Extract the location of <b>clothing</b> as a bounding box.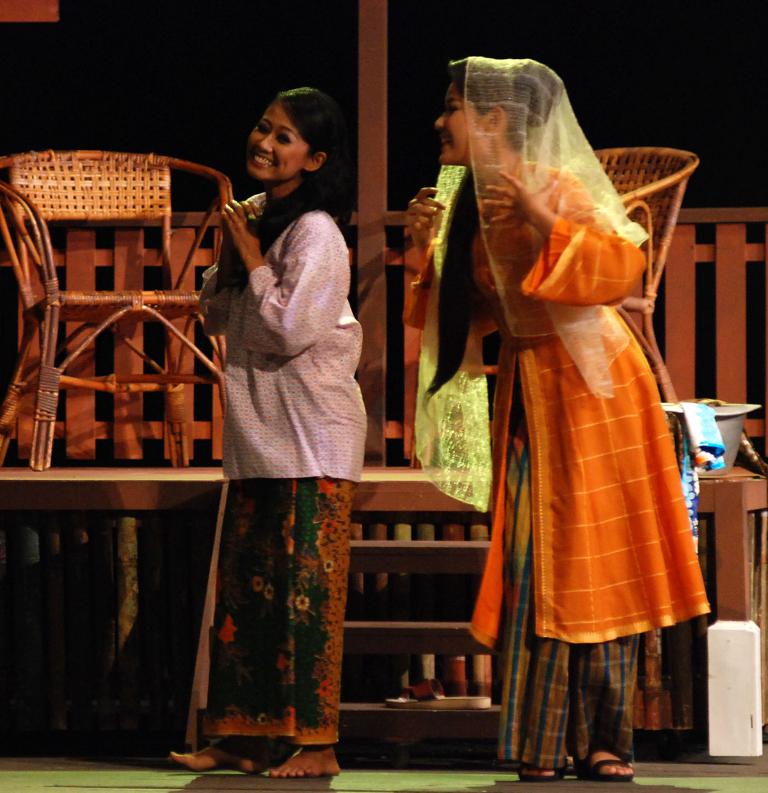
bbox(407, 61, 699, 658).
